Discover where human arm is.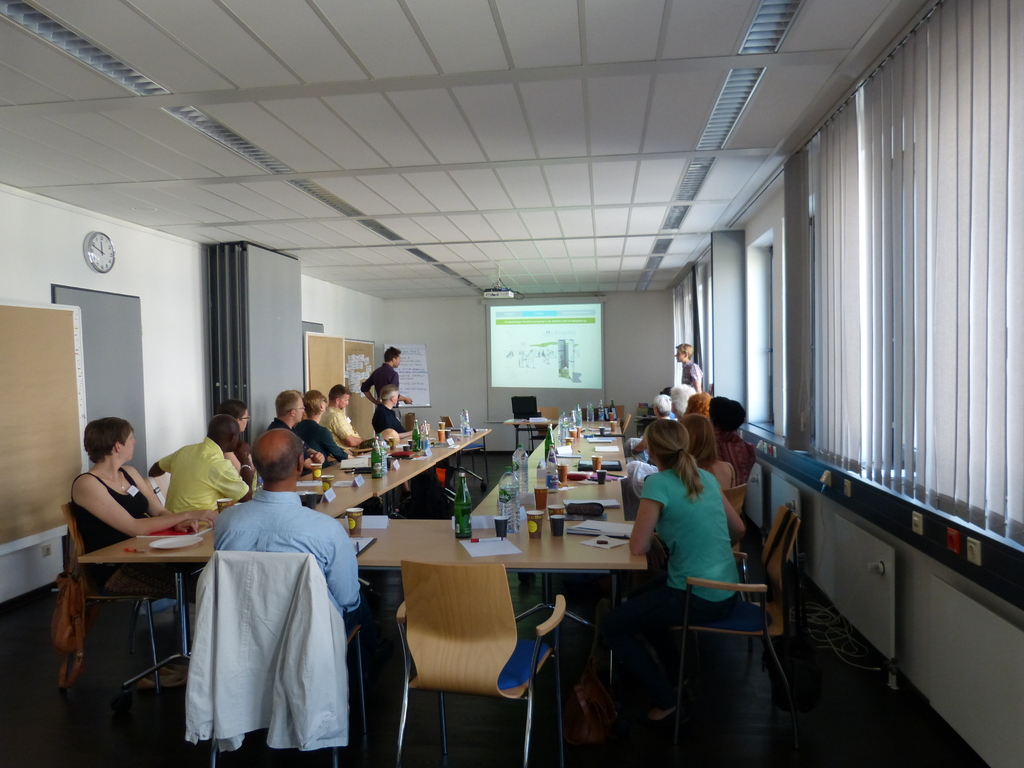
Discovered at <region>75, 477, 220, 514</region>.
